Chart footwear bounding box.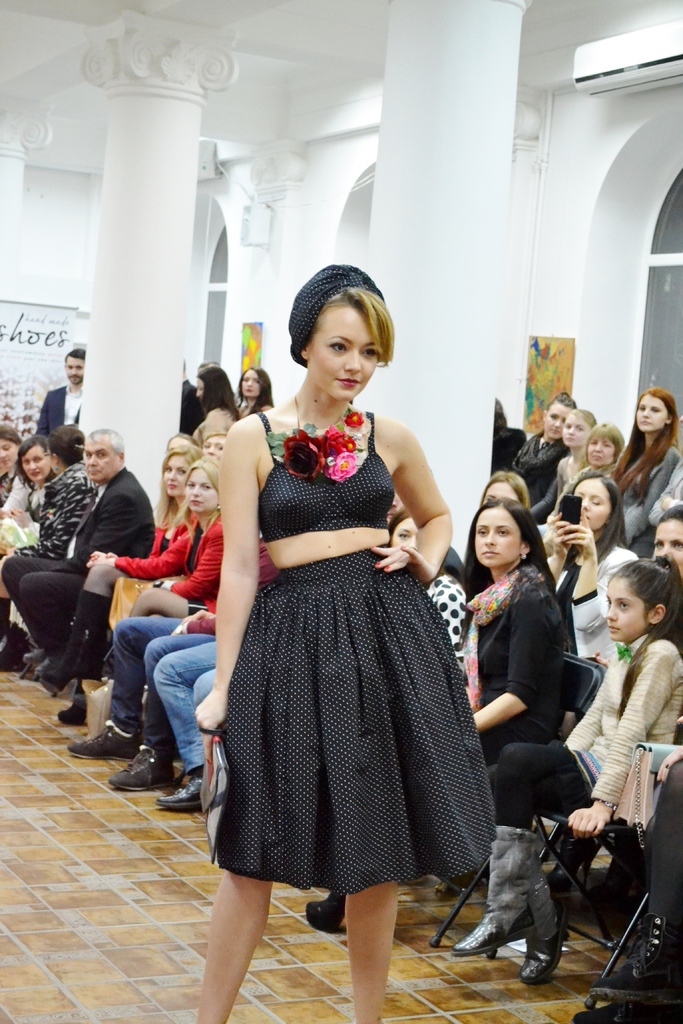
Charted: 45/655/76/687.
